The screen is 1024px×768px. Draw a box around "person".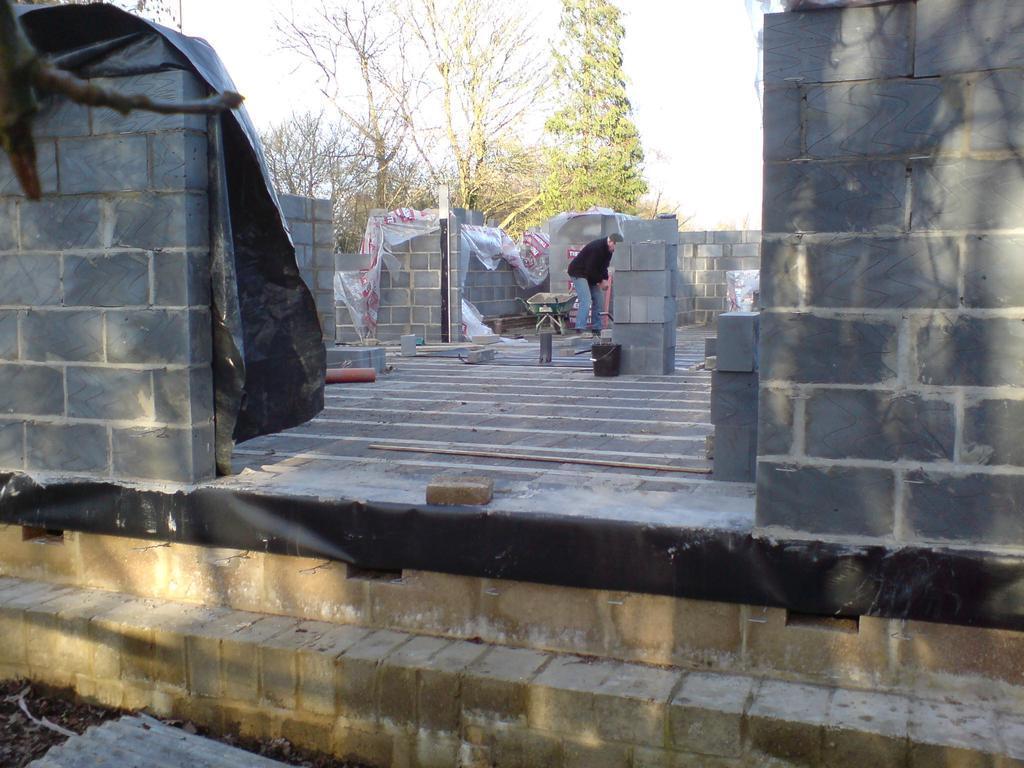
[left=553, top=223, right=619, bottom=352].
